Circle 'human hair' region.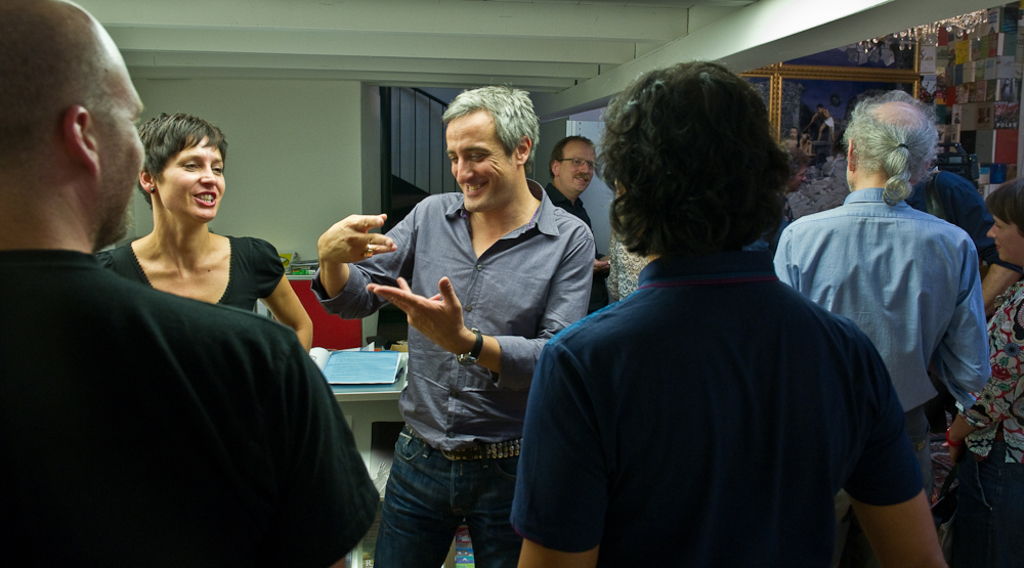
Region: 441, 81, 542, 160.
